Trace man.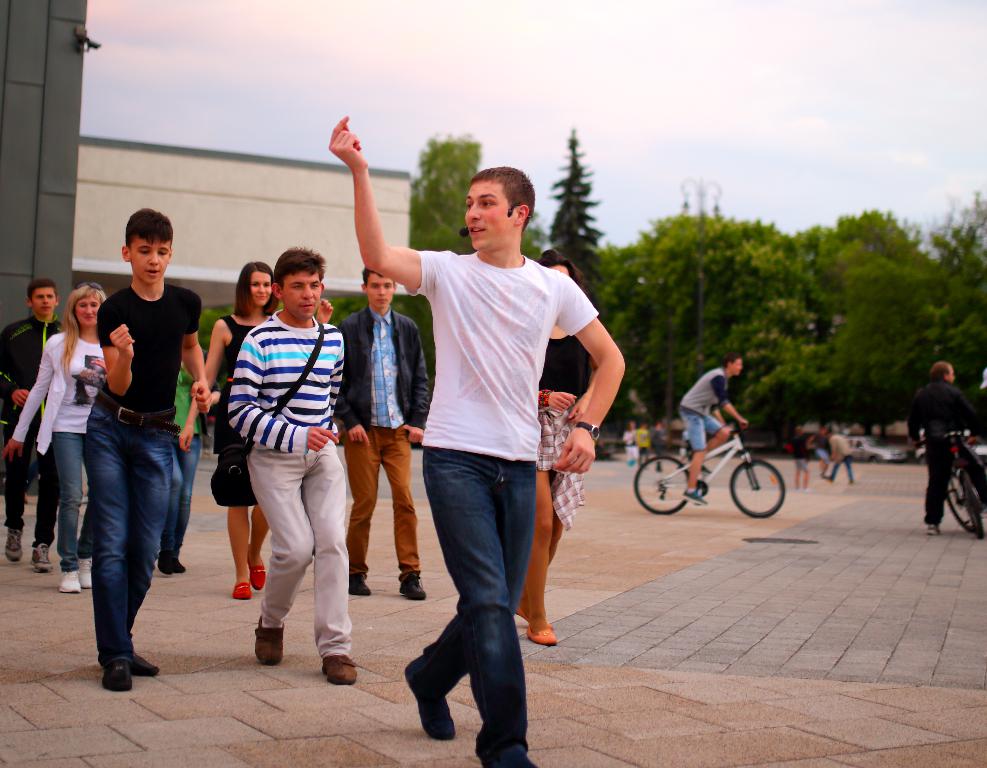
Traced to 315,107,634,767.
